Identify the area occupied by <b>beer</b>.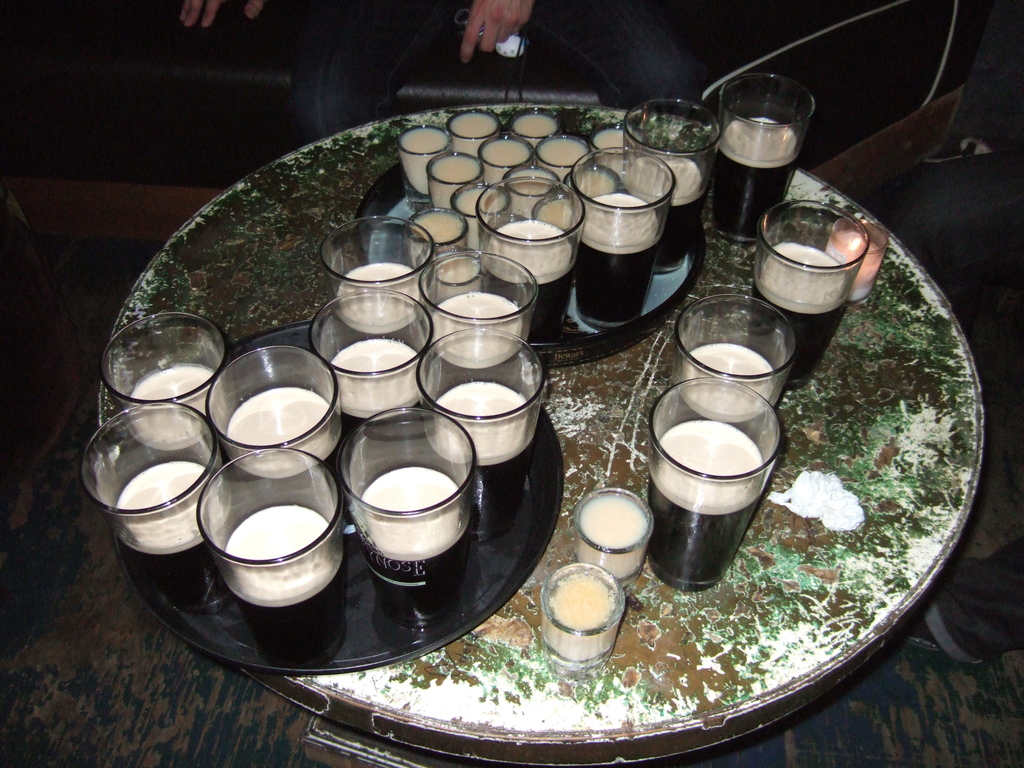
Area: pyautogui.locateOnScreen(307, 290, 435, 438).
